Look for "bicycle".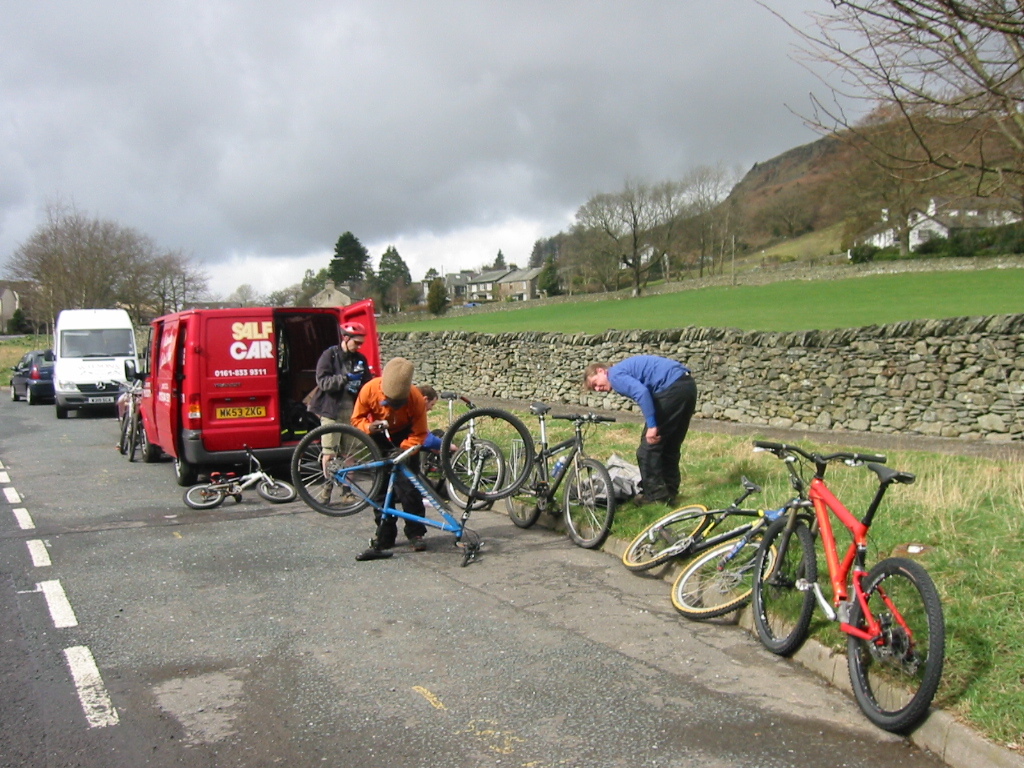
Found: (left=184, top=443, right=296, bottom=505).
